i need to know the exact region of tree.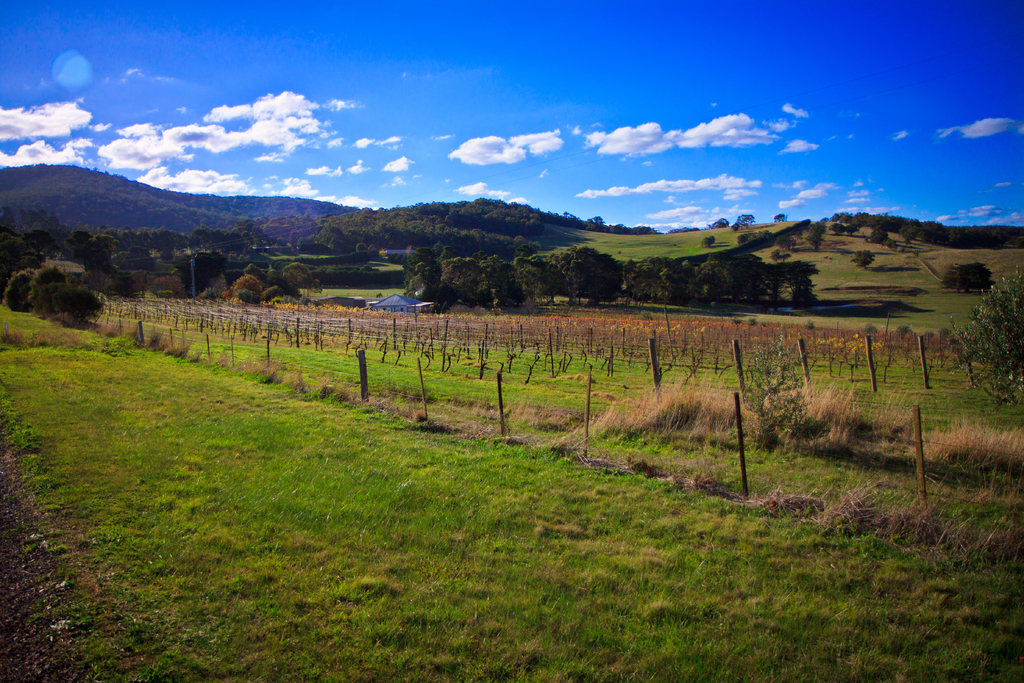
Region: (x1=561, y1=210, x2=667, y2=236).
